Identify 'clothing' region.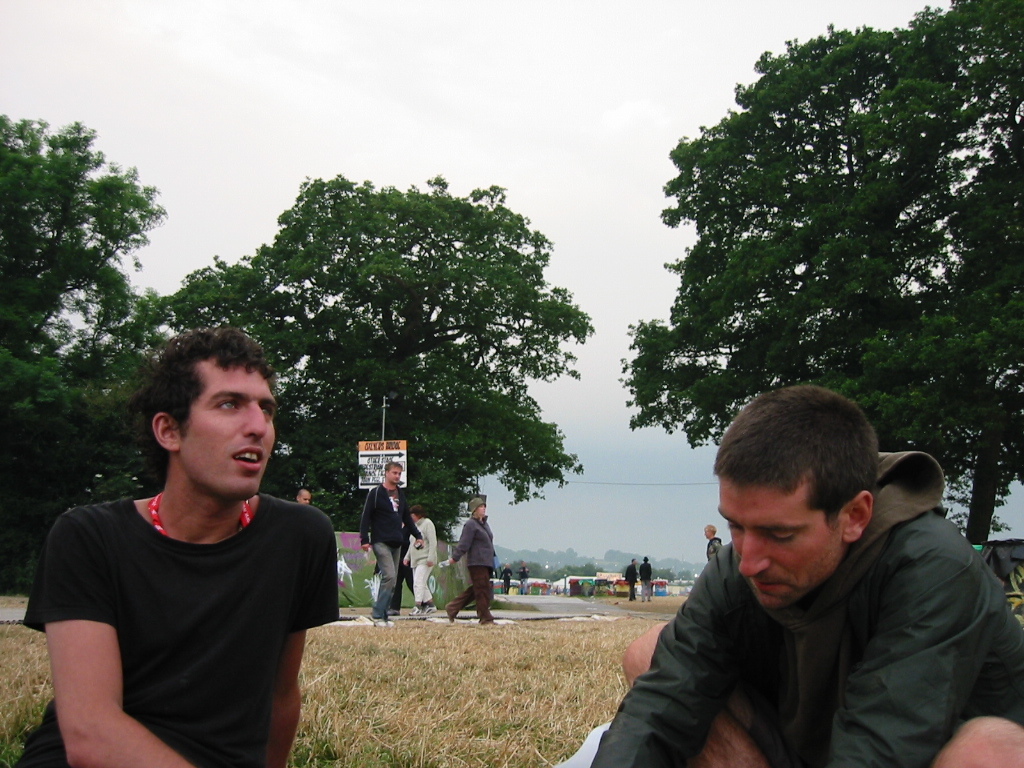
Region: l=636, t=554, r=659, b=609.
